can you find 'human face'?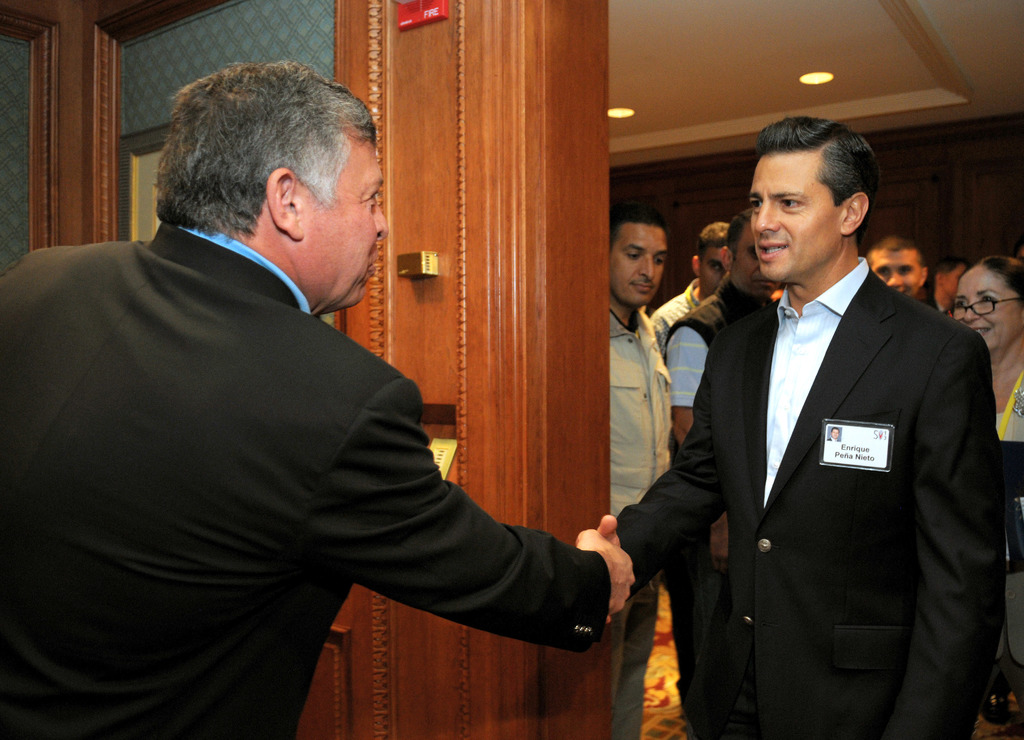
Yes, bounding box: detection(608, 223, 664, 306).
